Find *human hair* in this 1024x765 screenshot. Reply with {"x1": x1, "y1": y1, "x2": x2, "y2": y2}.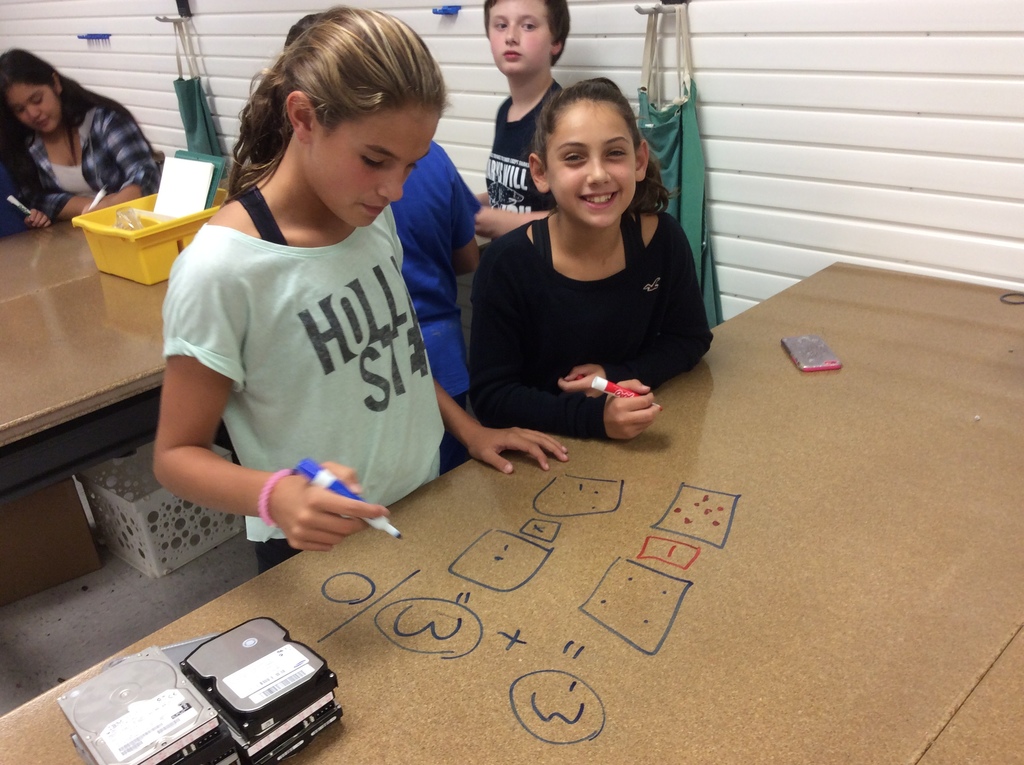
{"x1": 0, "y1": 47, "x2": 161, "y2": 190}.
